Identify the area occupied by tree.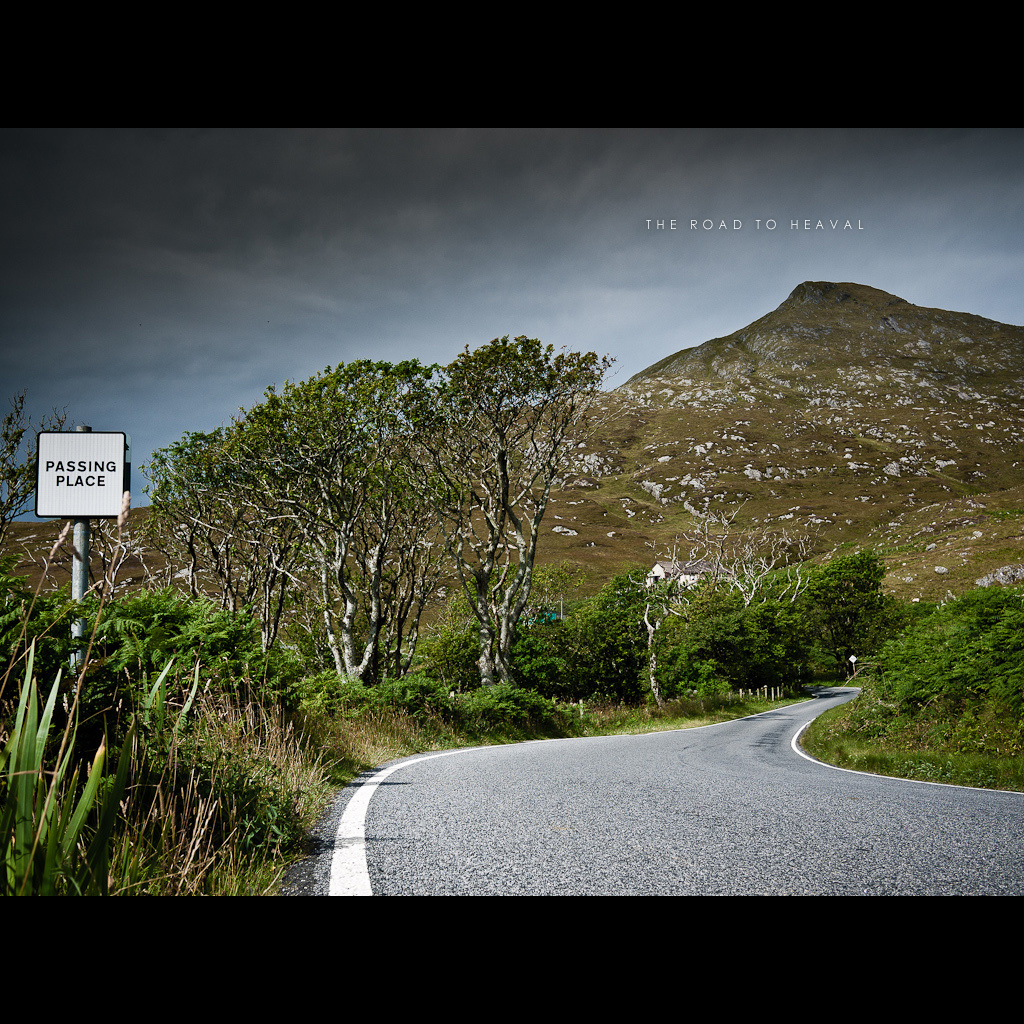
Area: pyautogui.locateOnScreen(660, 507, 817, 610).
